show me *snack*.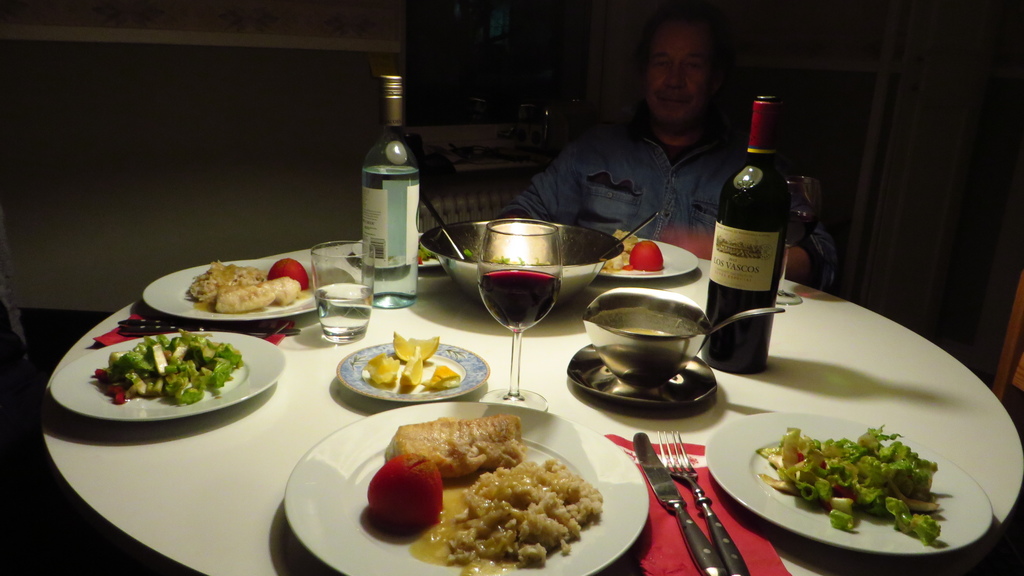
*snack* is here: (741,420,963,550).
